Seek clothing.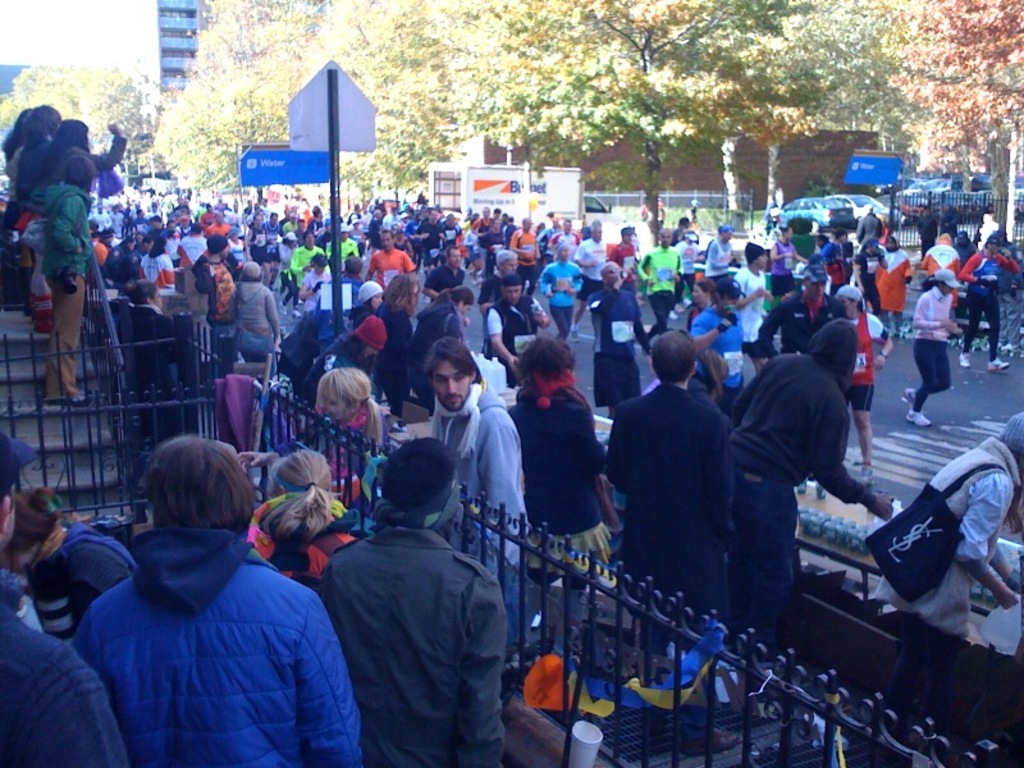
crop(735, 265, 758, 347).
